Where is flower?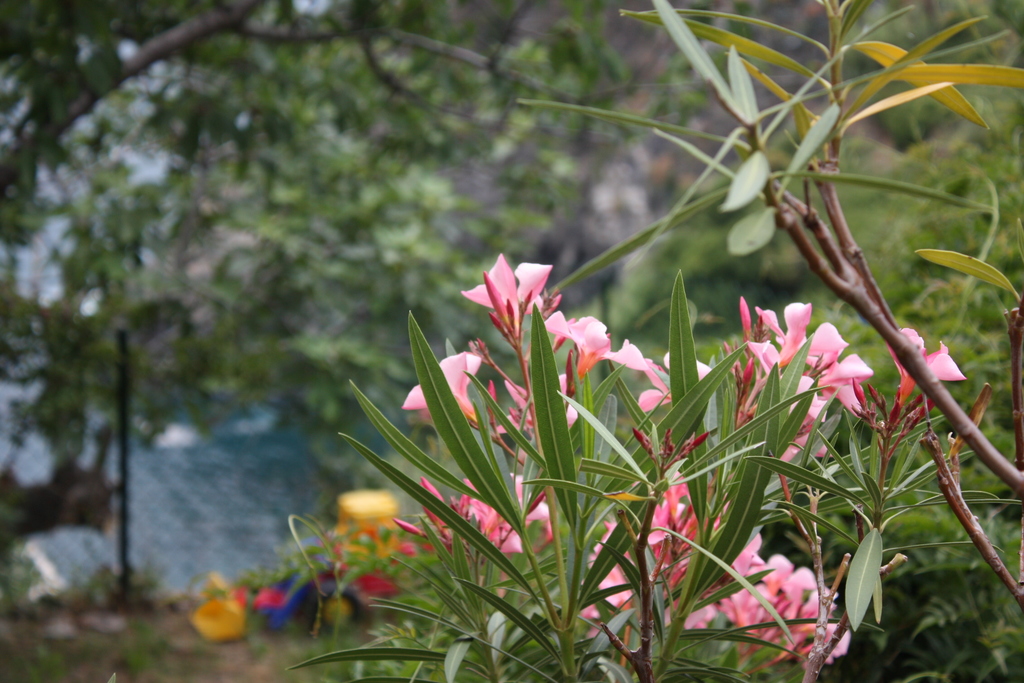
bbox(890, 325, 967, 404).
